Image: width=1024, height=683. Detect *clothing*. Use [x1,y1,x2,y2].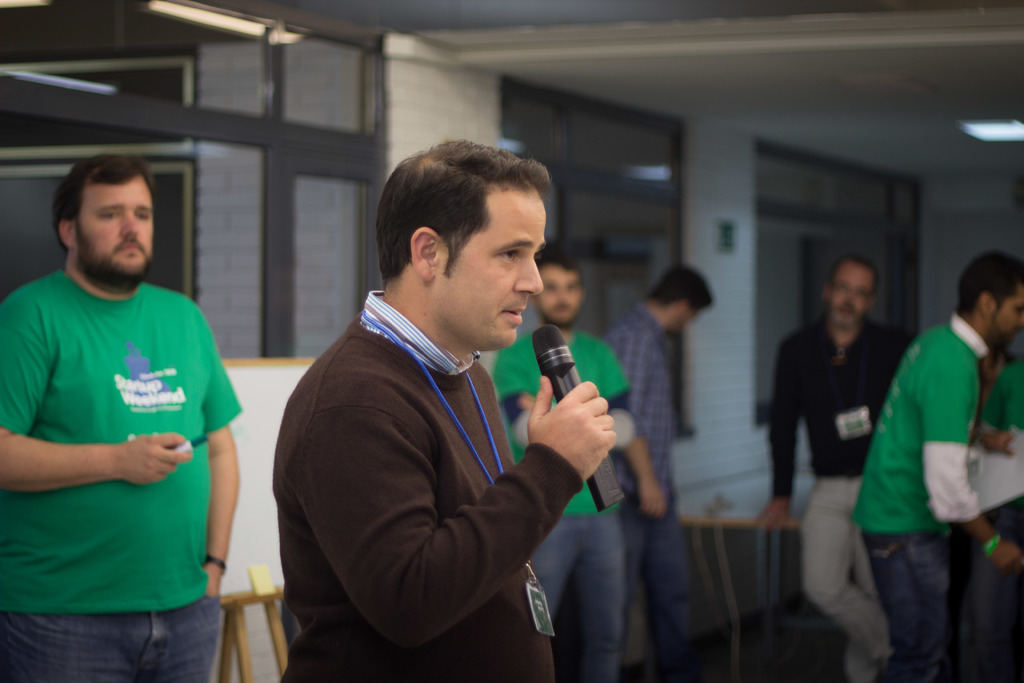
[952,359,1023,682].
